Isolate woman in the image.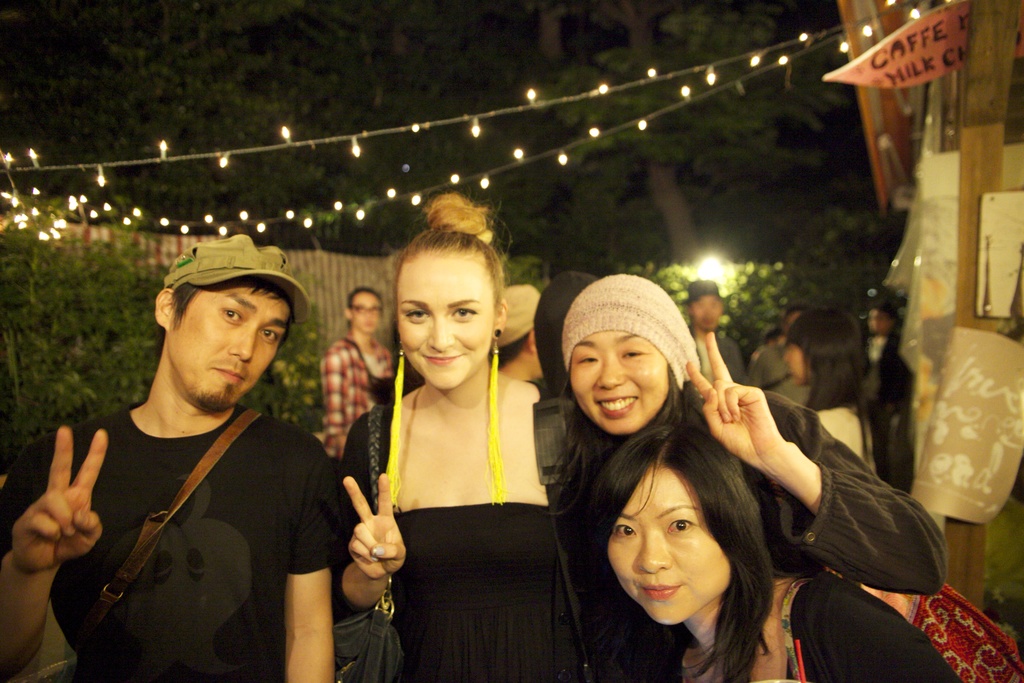
Isolated region: Rect(326, 285, 400, 468).
